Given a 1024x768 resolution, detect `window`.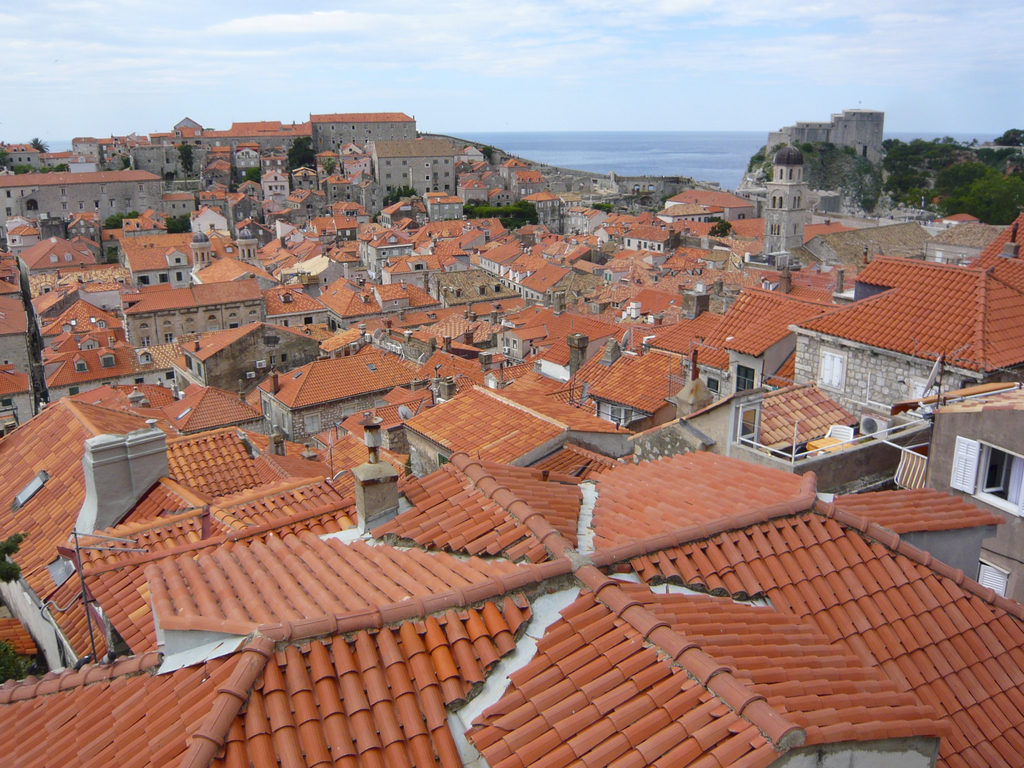
<bbox>945, 436, 1023, 515</bbox>.
